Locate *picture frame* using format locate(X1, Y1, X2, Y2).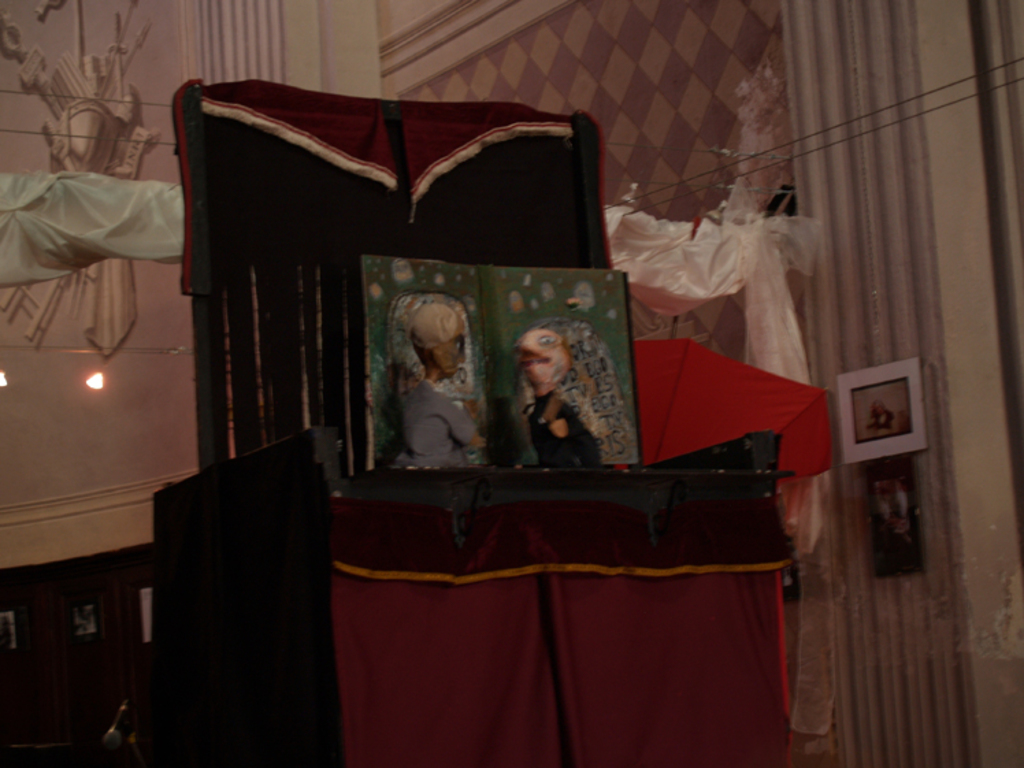
locate(338, 241, 654, 507).
